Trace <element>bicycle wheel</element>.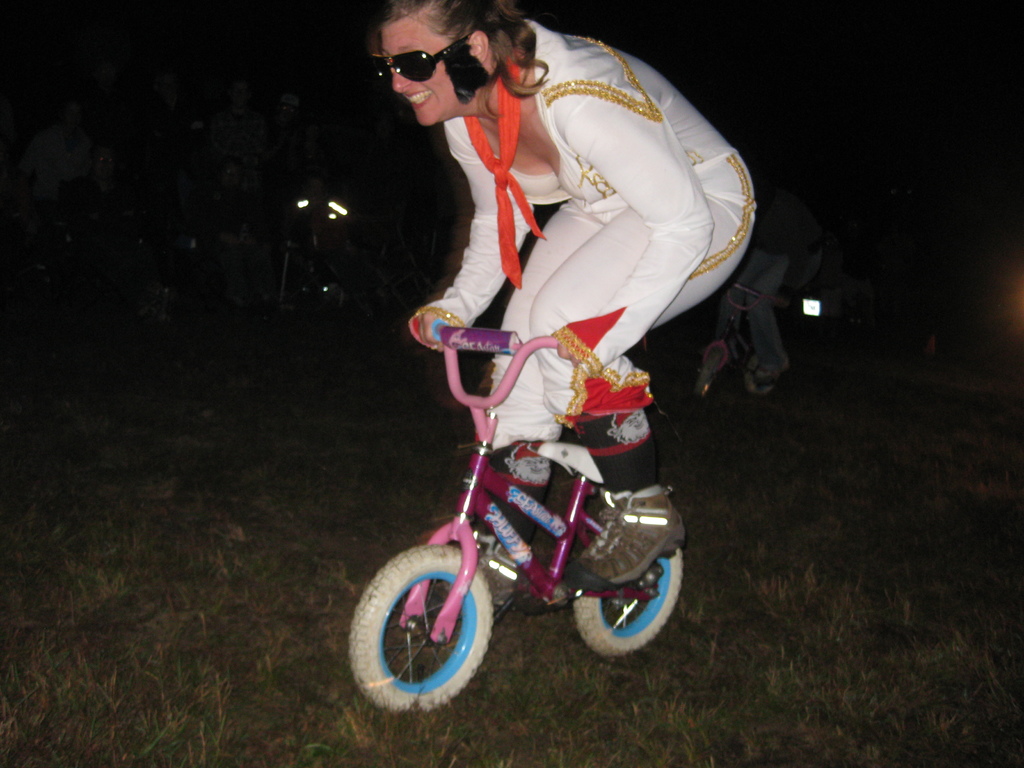
Traced to 365,556,506,712.
